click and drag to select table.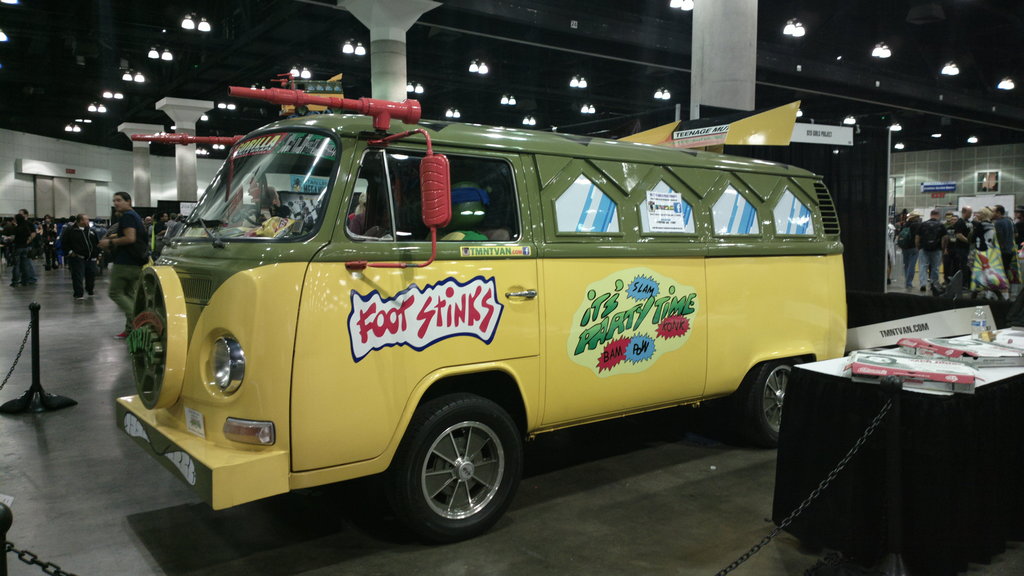
Selection: <box>756,319,1023,568</box>.
